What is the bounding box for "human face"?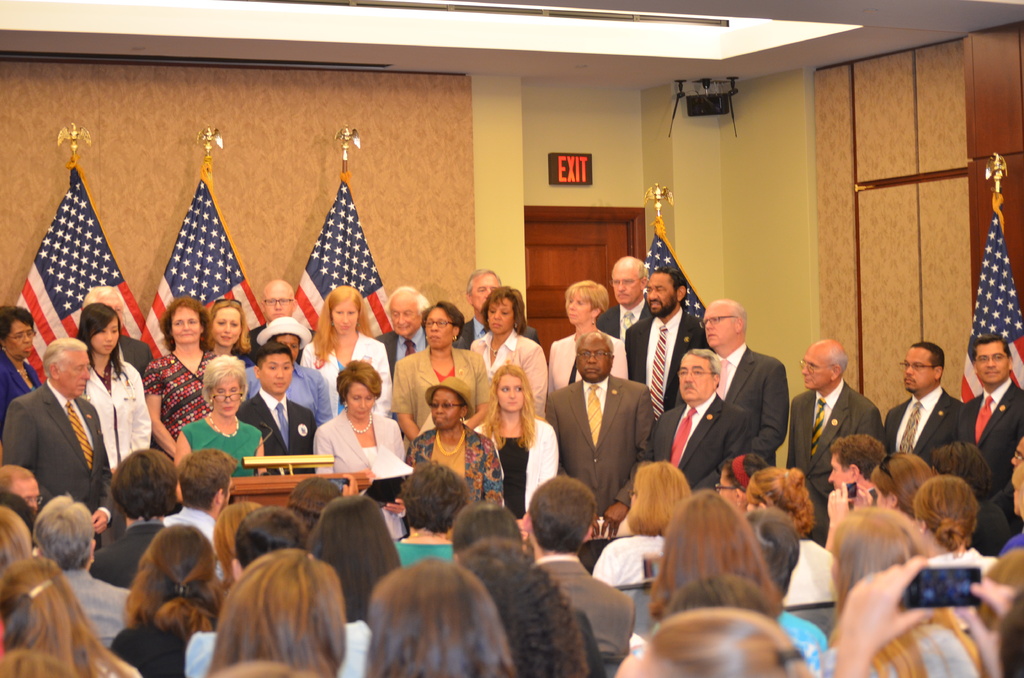
left=903, top=346, right=936, bottom=393.
